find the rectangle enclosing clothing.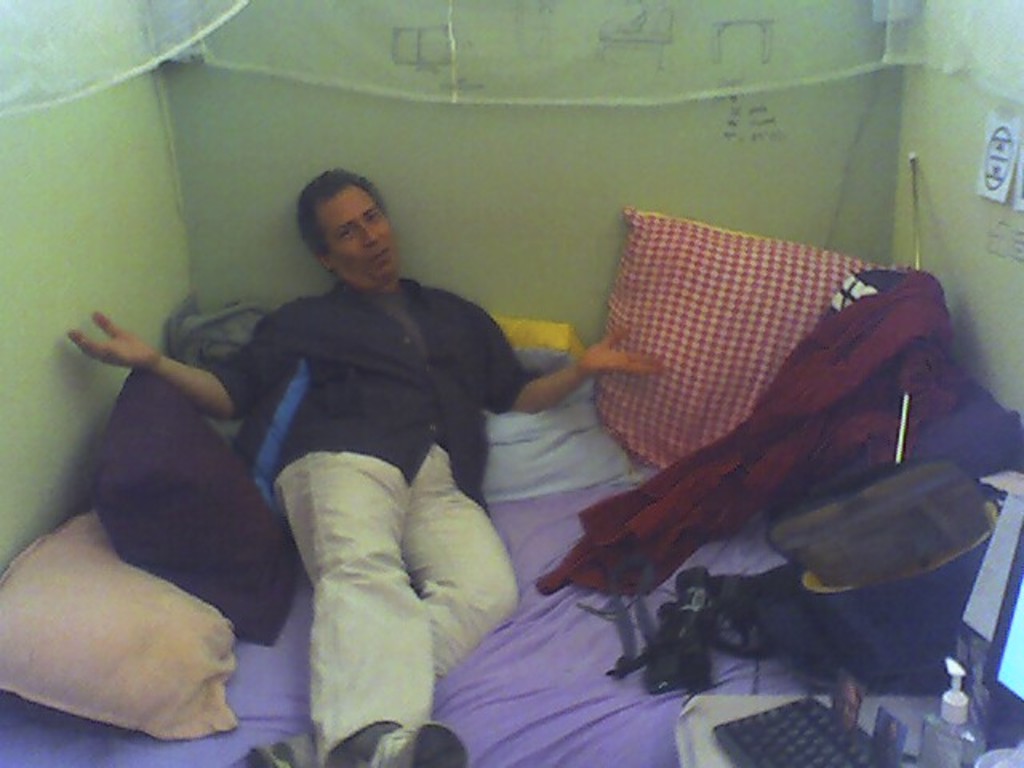
[x1=518, y1=254, x2=976, y2=605].
